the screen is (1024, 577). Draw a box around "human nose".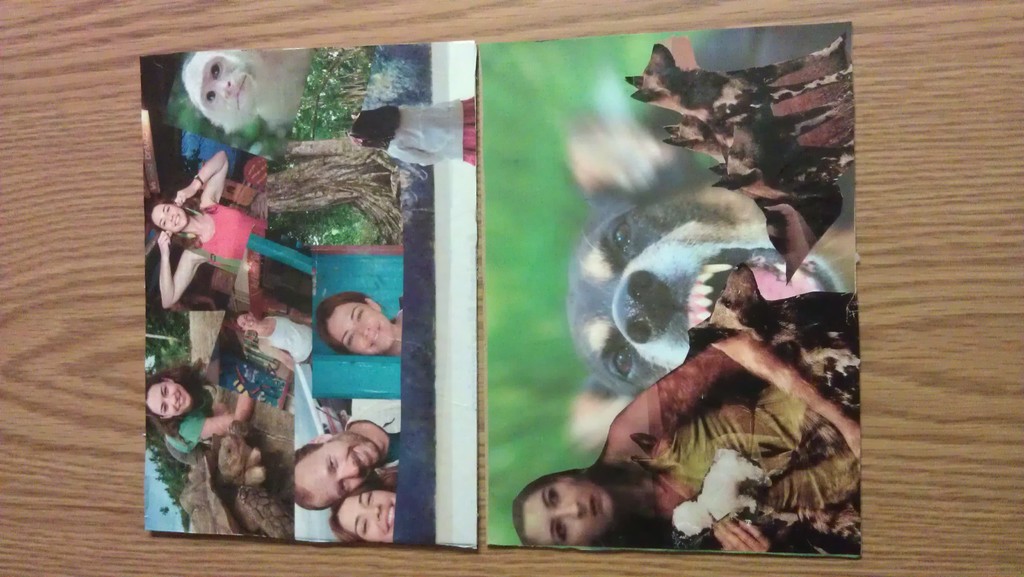
<box>337,460,357,478</box>.
